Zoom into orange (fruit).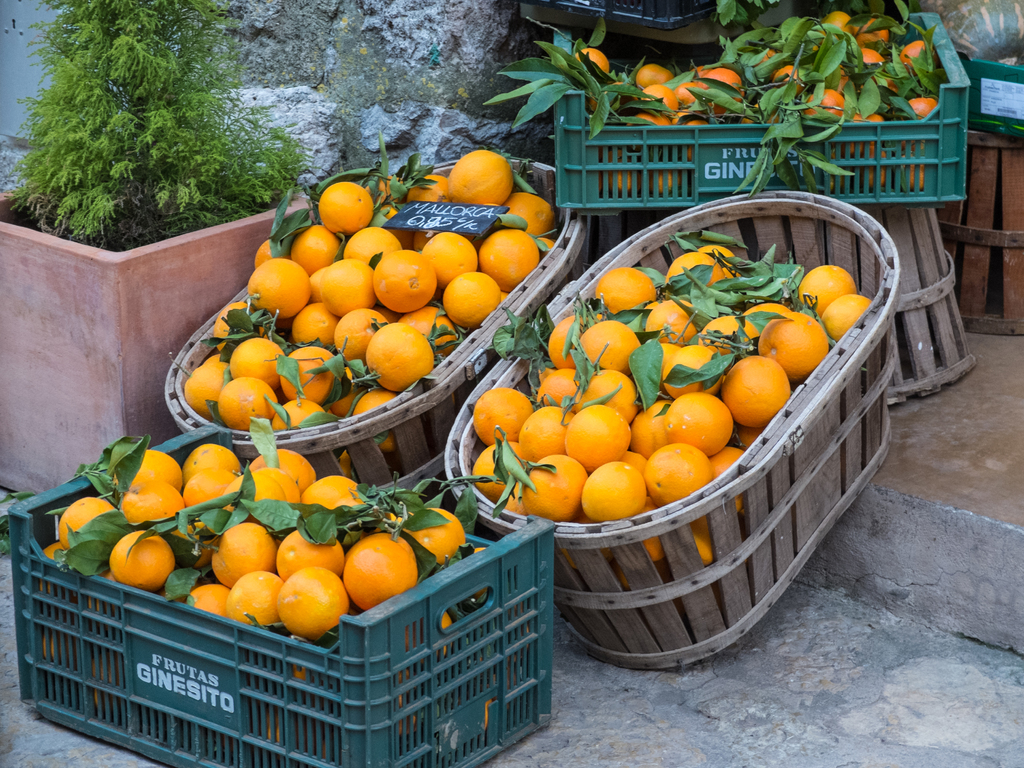
Zoom target: BBox(246, 446, 316, 486).
